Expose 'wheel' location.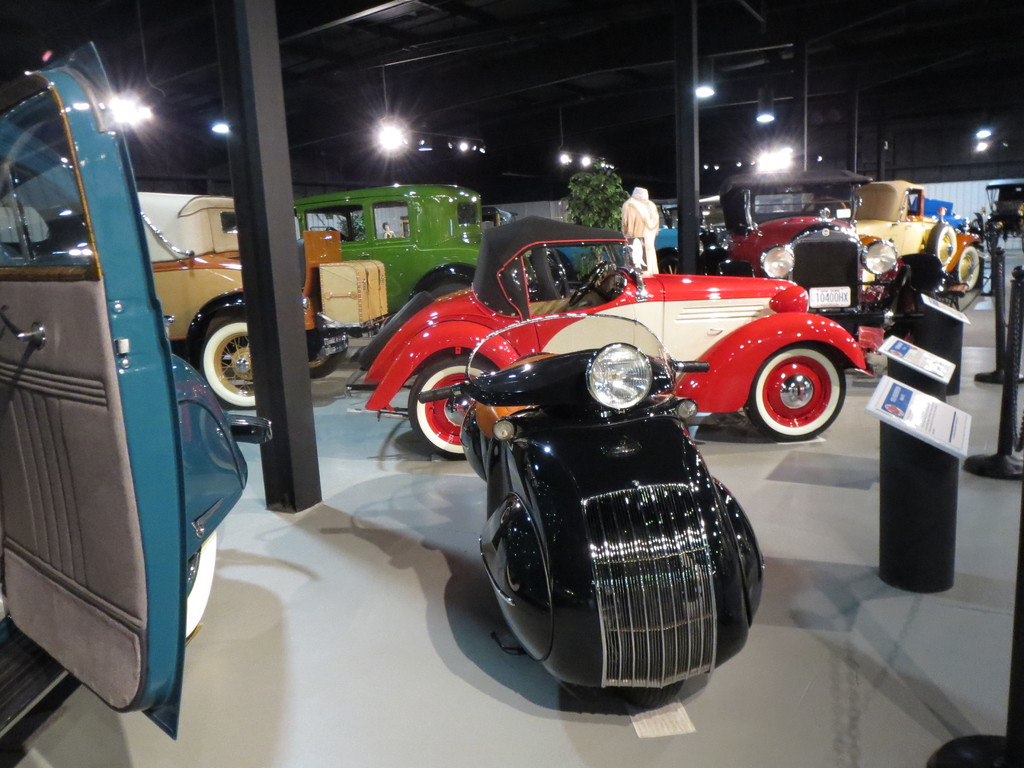
Exposed at <box>626,676,684,713</box>.
